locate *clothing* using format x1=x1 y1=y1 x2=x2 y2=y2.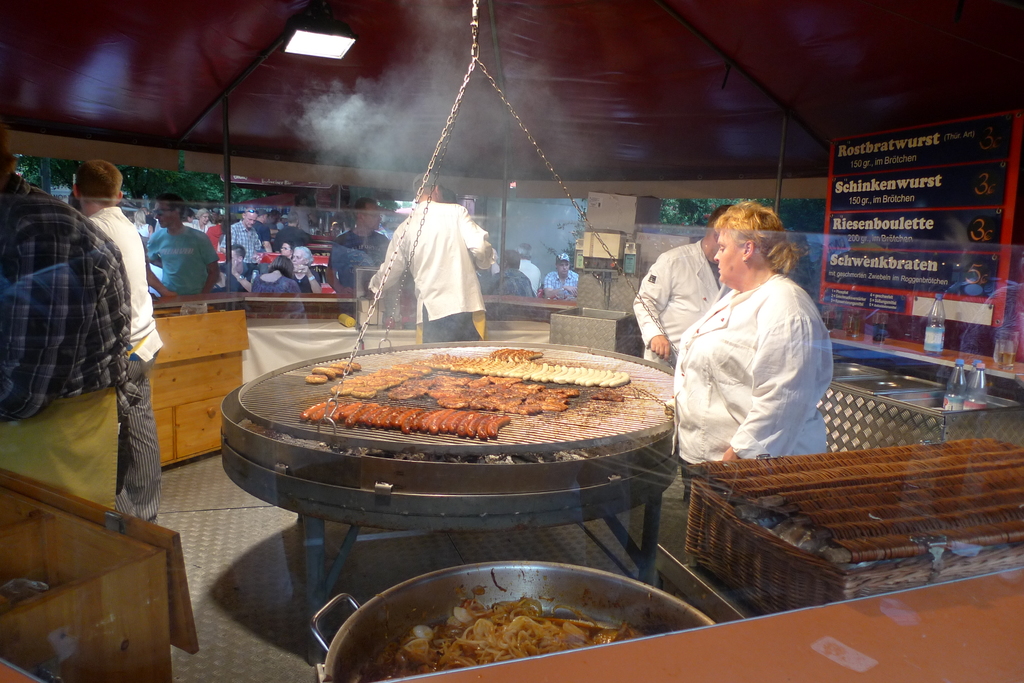
x1=0 y1=168 x2=137 y2=510.
